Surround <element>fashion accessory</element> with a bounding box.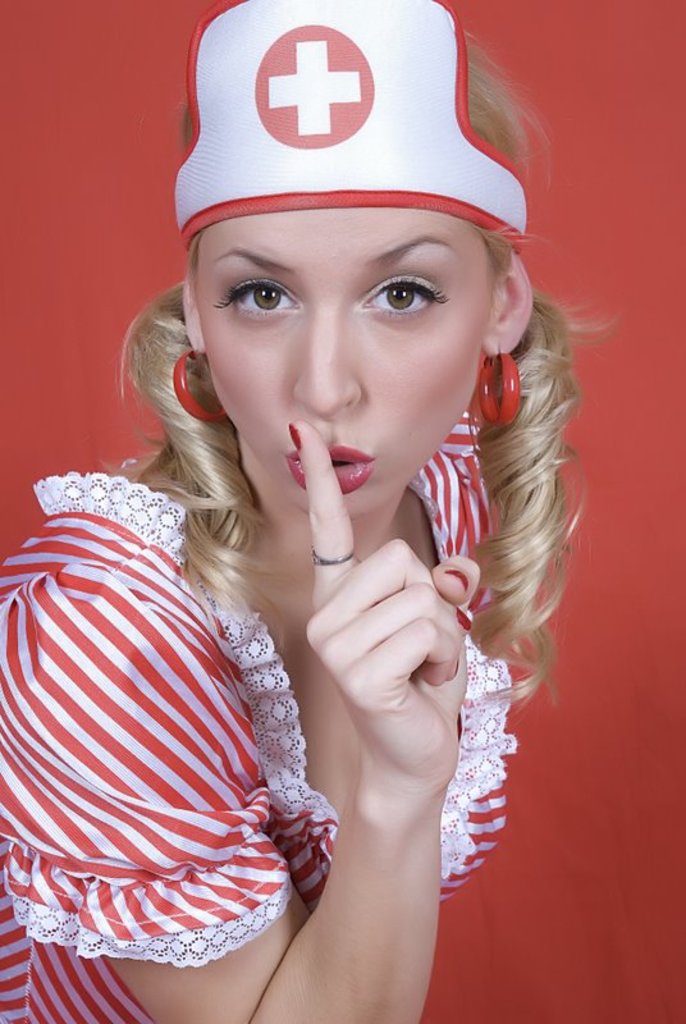
l=285, t=421, r=299, b=453.
